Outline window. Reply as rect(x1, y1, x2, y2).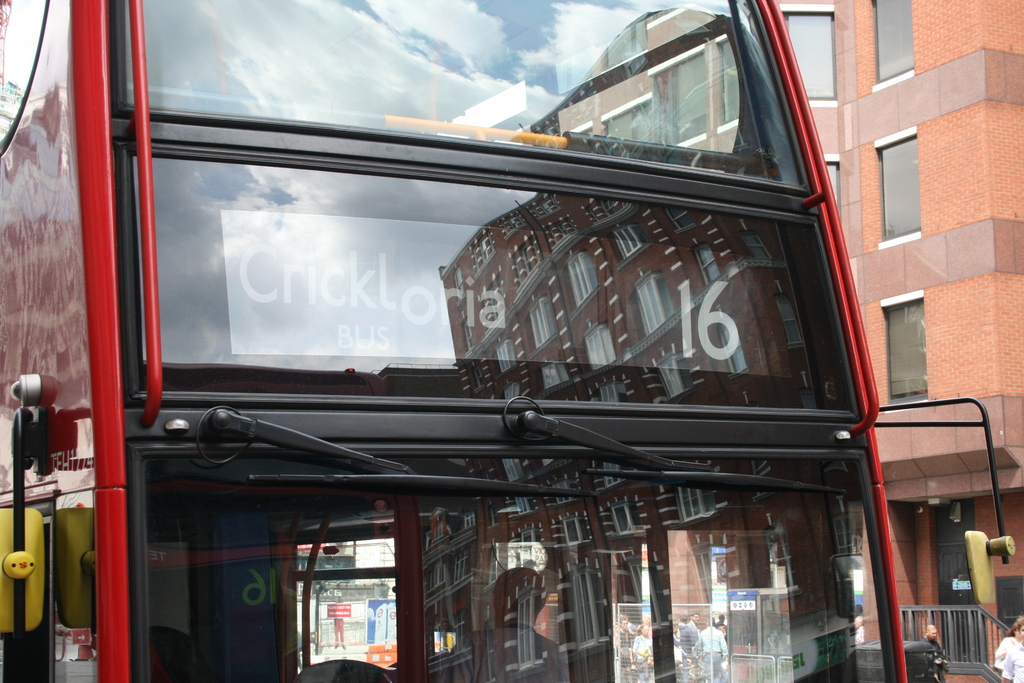
rect(780, 8, 840, 105).
